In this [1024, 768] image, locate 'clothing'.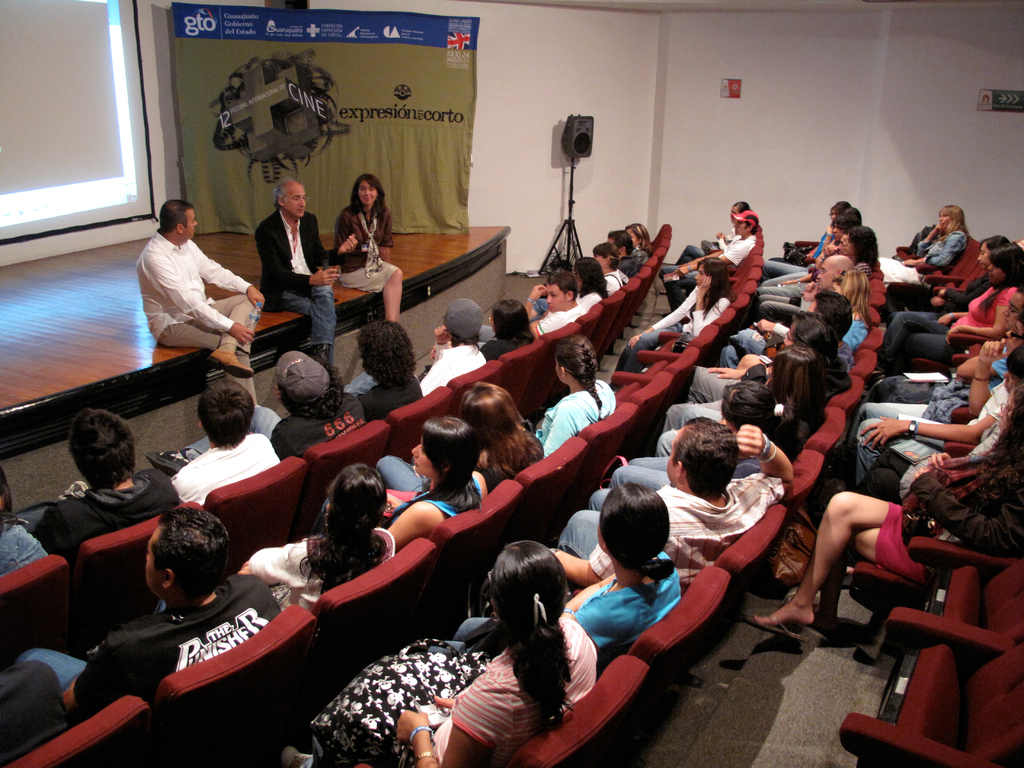
Bounding box: bbox(191, 397, 348, 445).
